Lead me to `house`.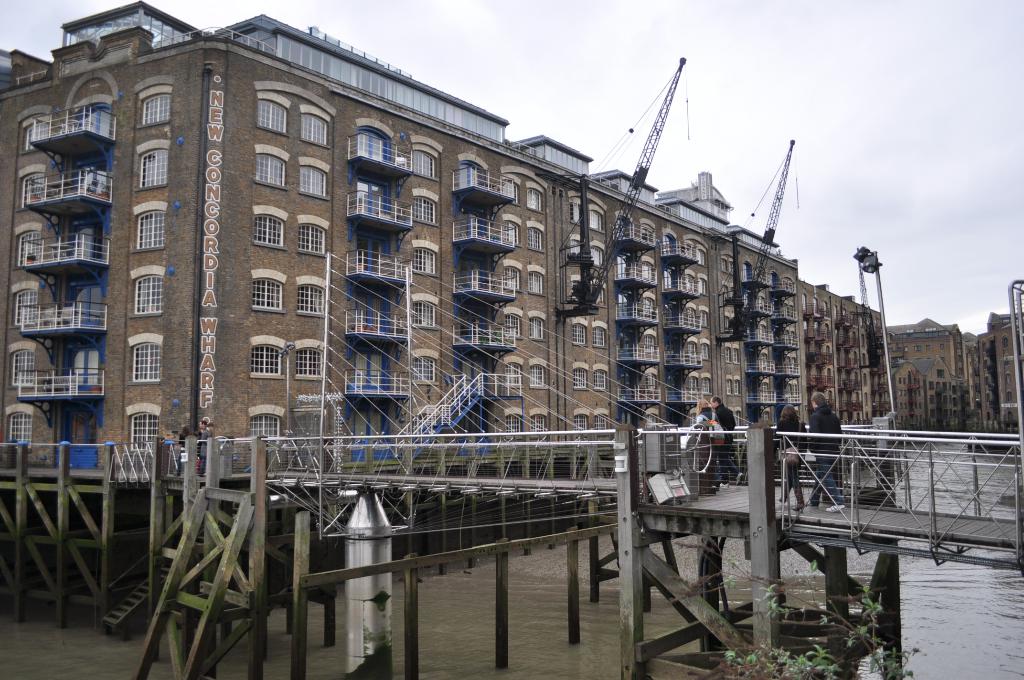
Lead to left=884, top=319, right=970, bottom=440.
